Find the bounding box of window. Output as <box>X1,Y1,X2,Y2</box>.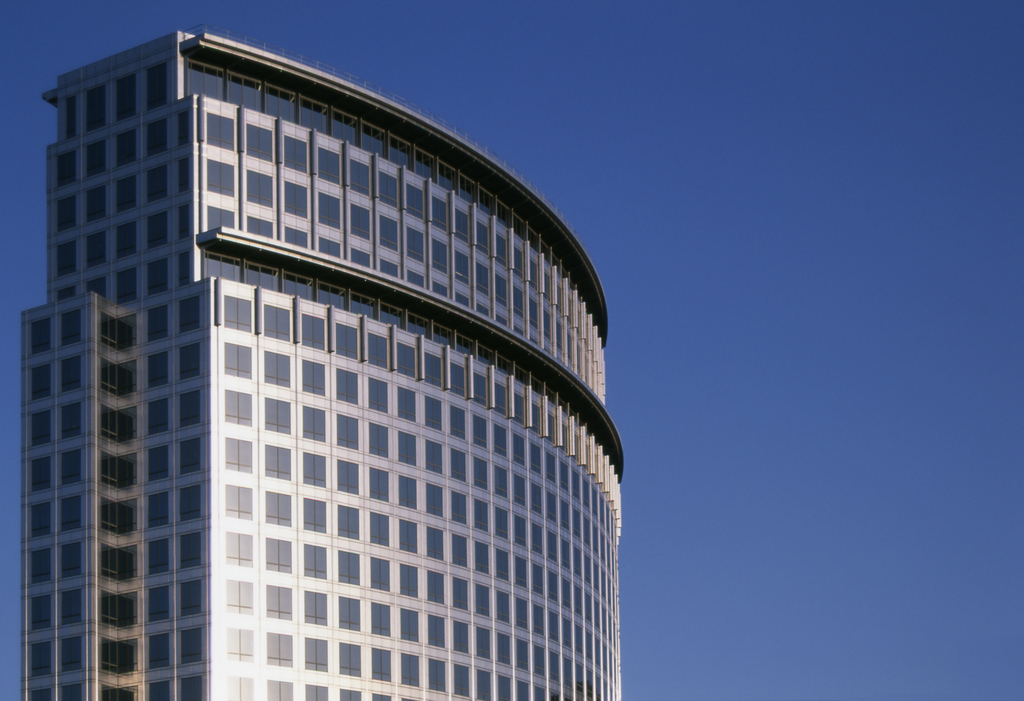
<box>221,339,249,381</box>.
